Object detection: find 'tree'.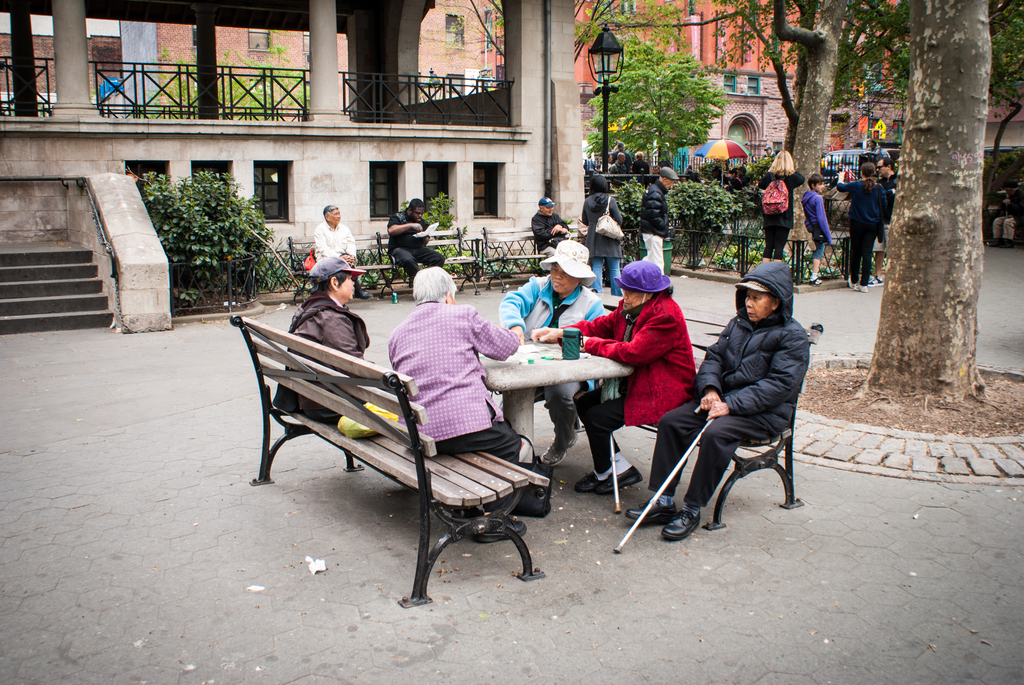
{"x1": 682, "y1": 0, "x2": 908, "y2": 248}.
